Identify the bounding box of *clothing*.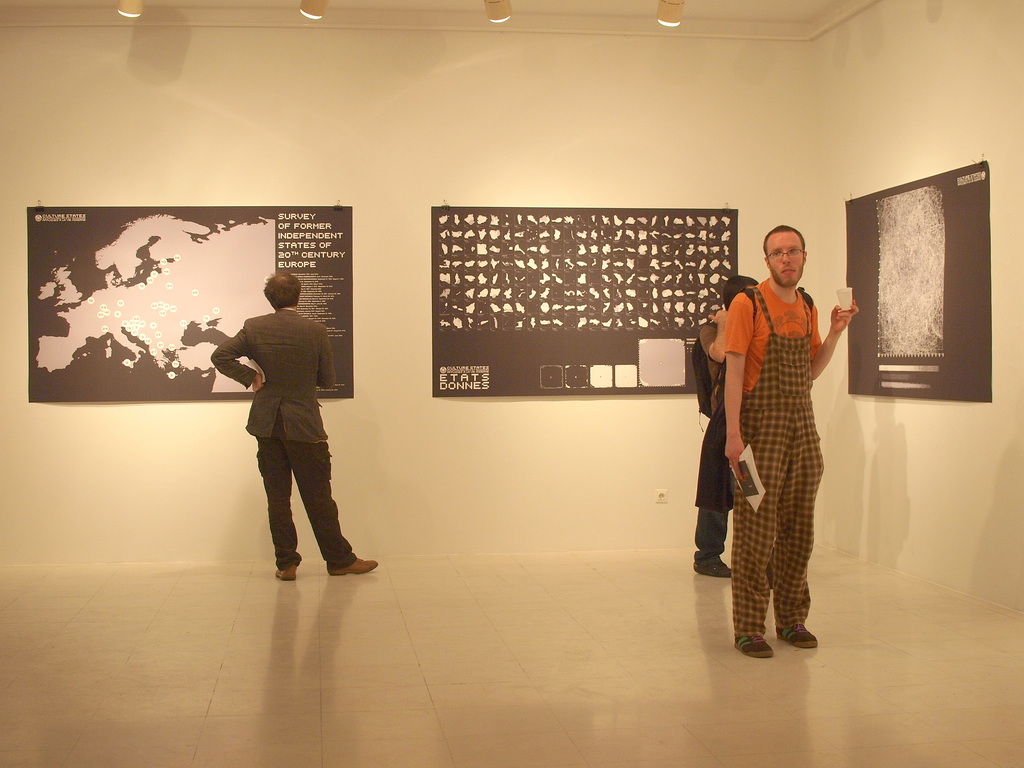
x1=721, y1=278, x2=830, y2=636.
